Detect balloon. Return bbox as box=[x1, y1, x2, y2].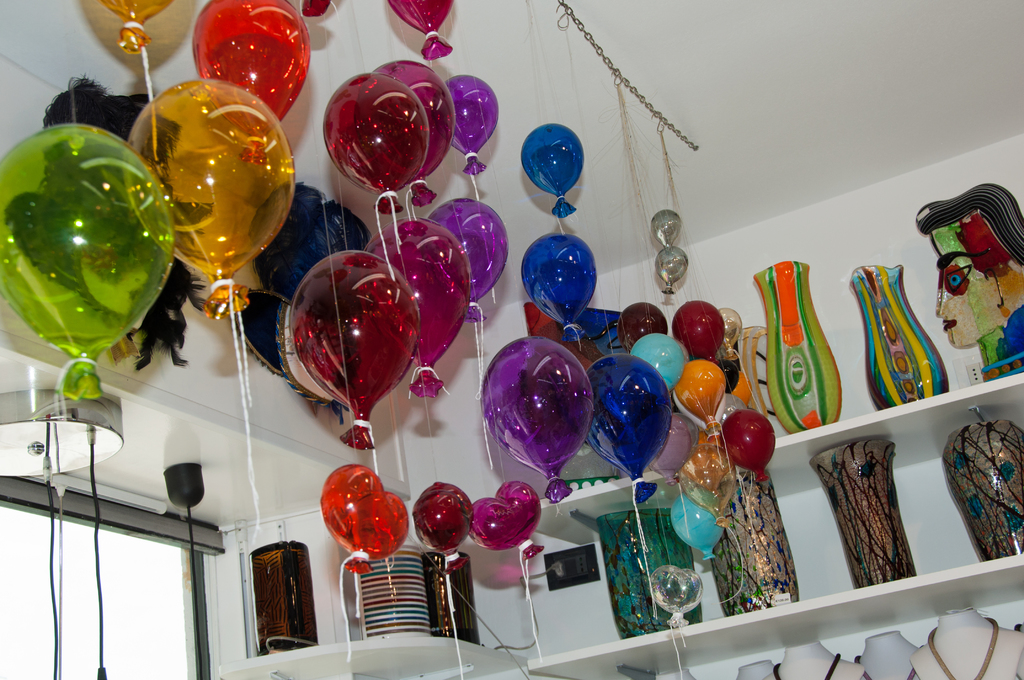
box=[98, 0, 174, 51].
